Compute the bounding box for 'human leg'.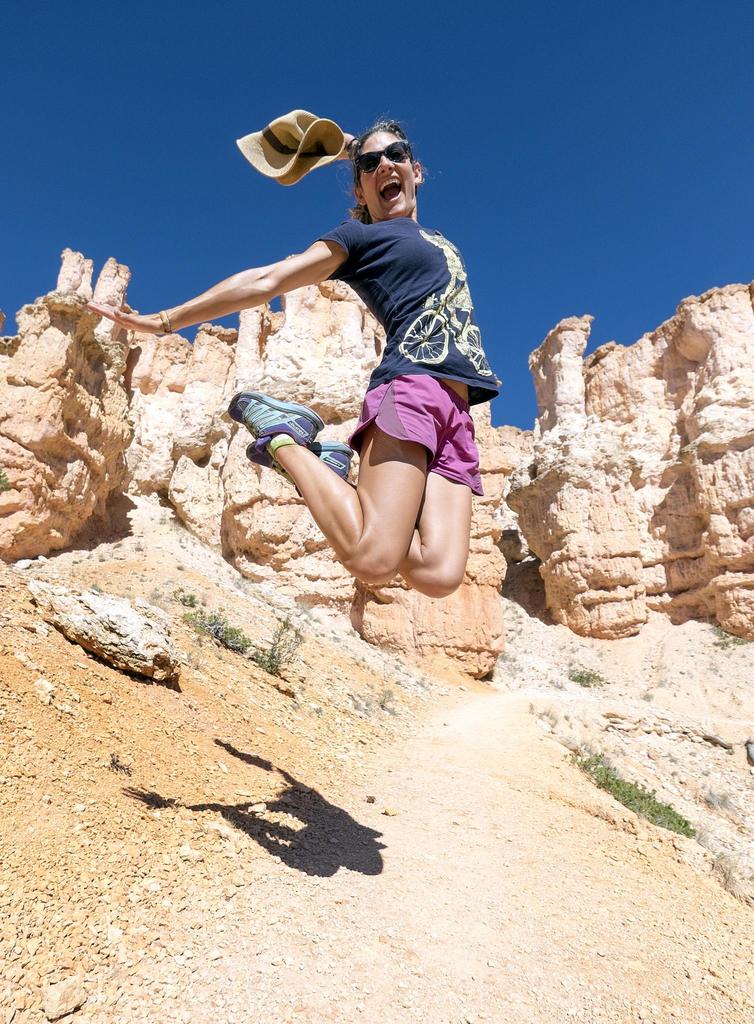
region(246, 400, 479, 593).
